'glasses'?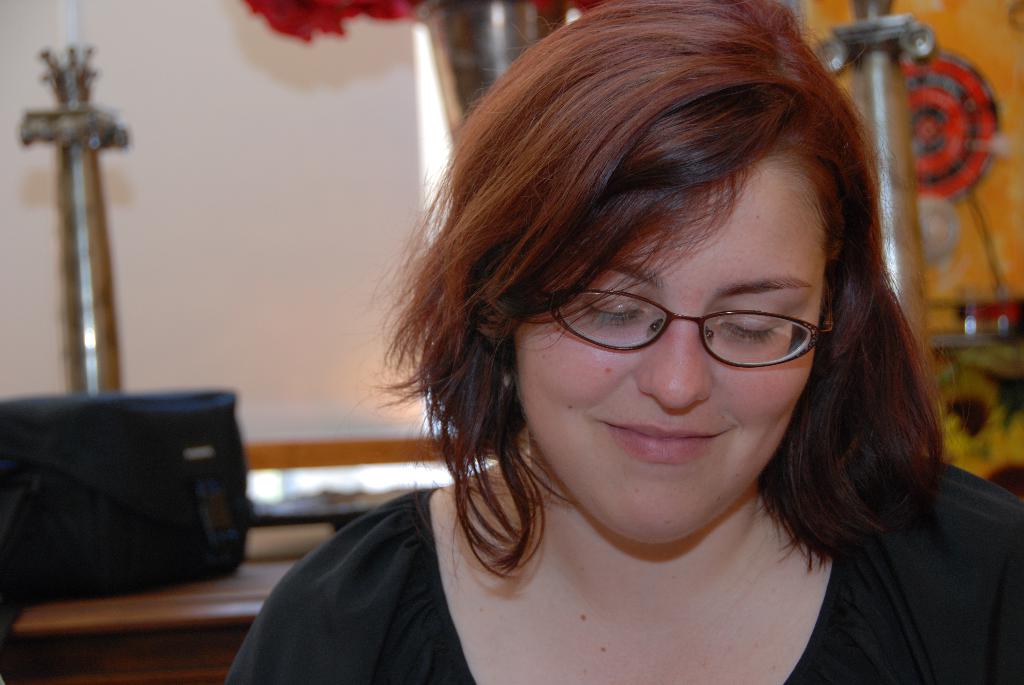
rect(548, 287, 843, 370)
